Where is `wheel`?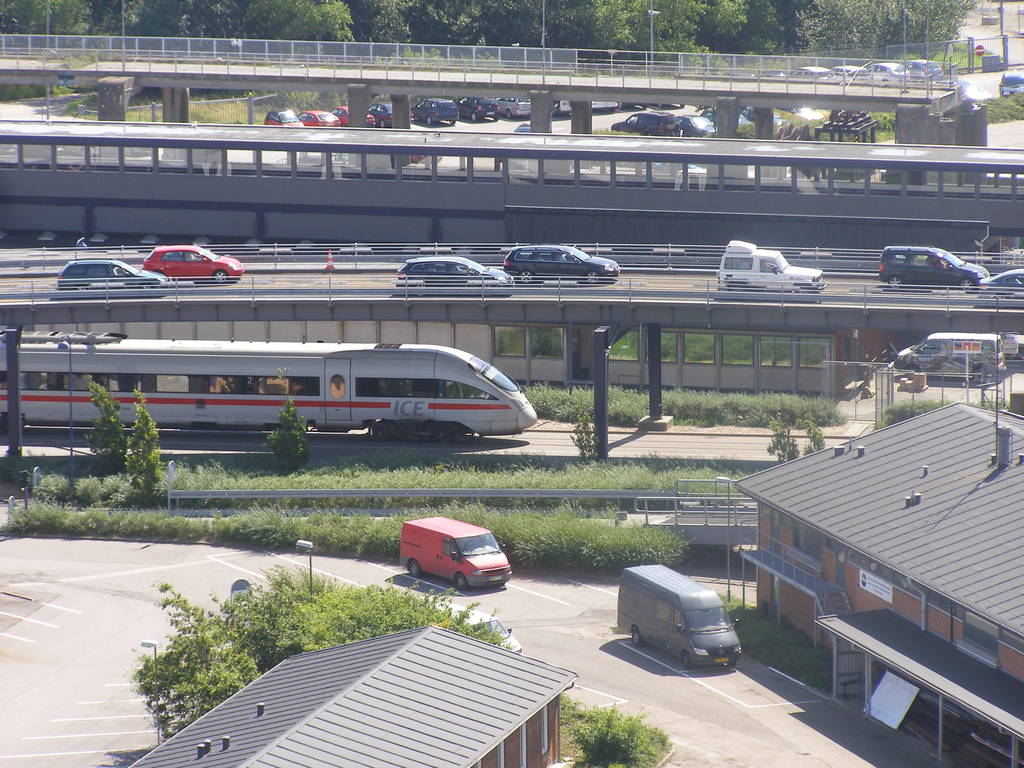
select_region(620, 104, 621, 111).
